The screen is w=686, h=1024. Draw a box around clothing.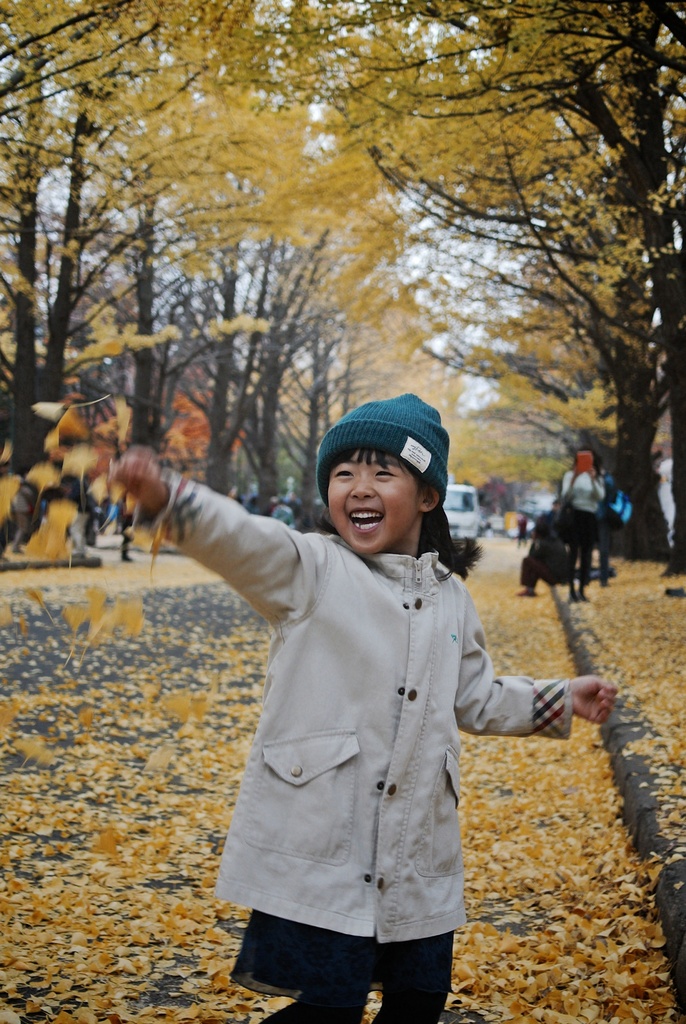
crop(525, 534, 575, 588).
